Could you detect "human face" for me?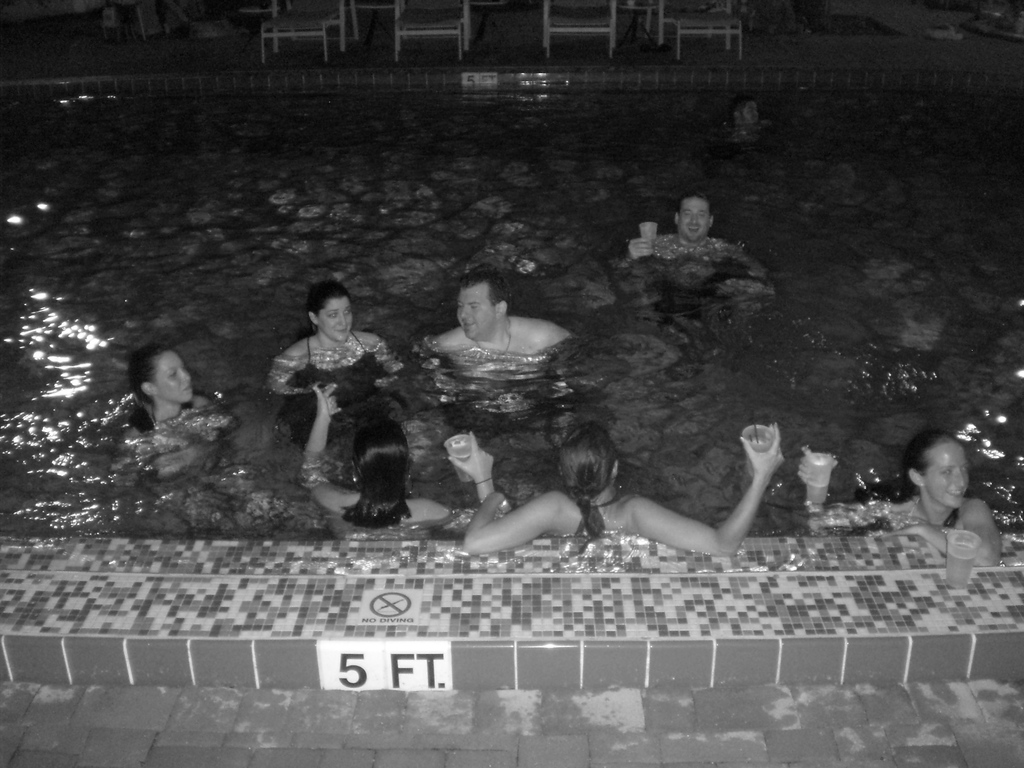
Detection result: pyautogui.locateOnScreen(673, 197, 715, 239).
